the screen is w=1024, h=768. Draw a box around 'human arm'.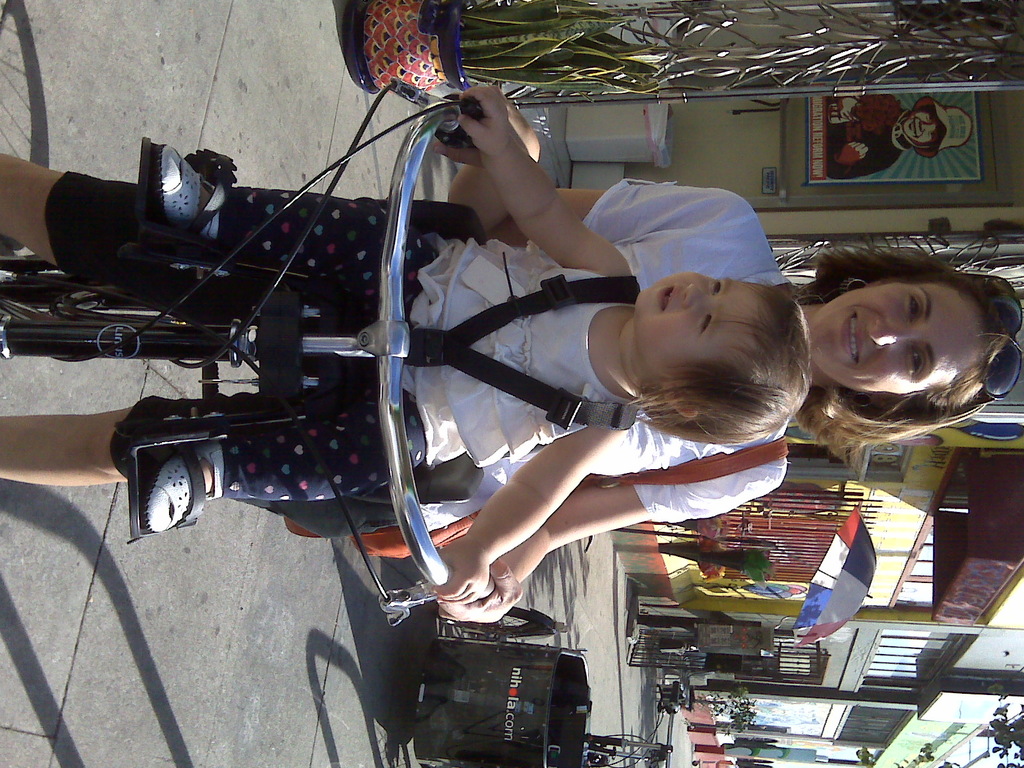
x1=440, y1=87, x2=747, y2=241.
